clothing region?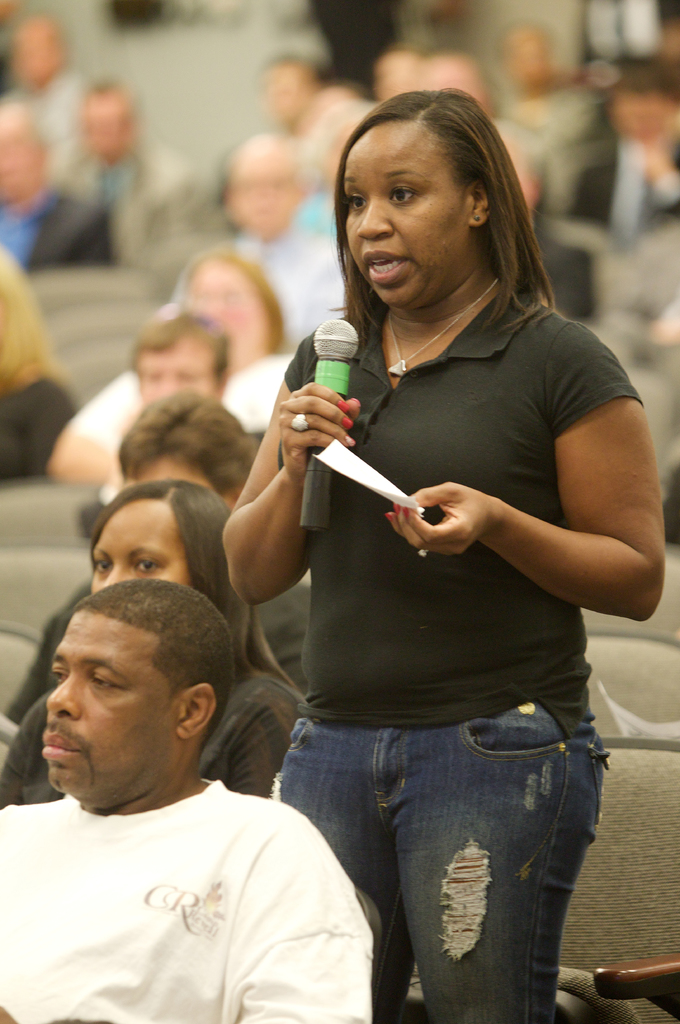
<box>162,216,352,356</box>
